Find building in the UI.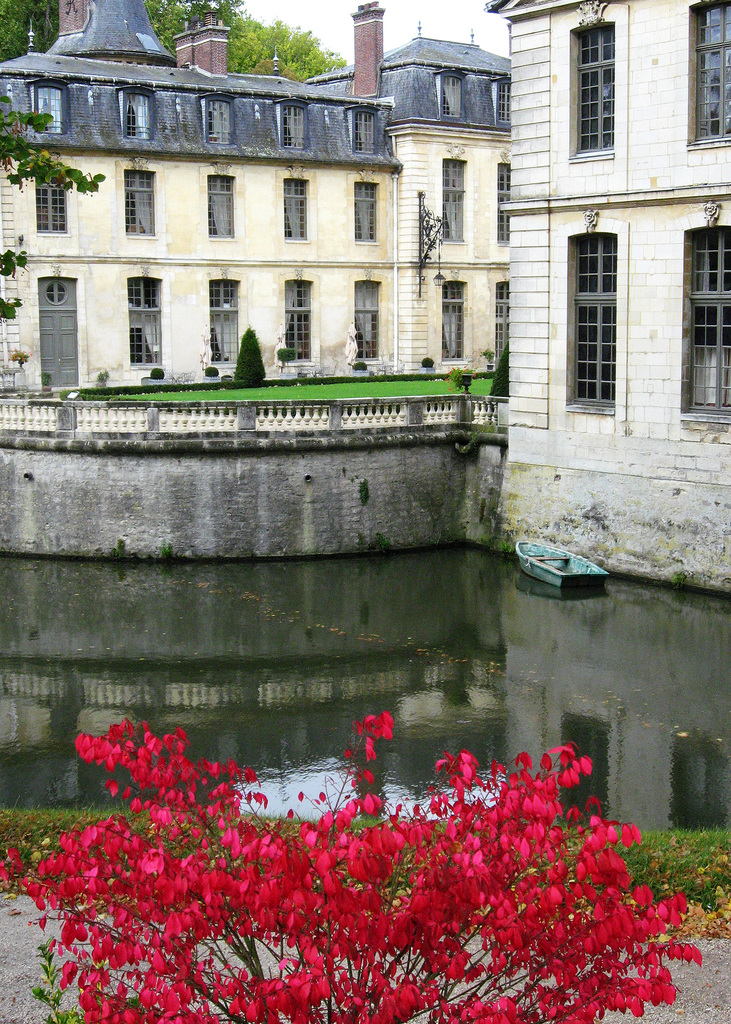
UI element at crop(0, 0, 515, 396).
